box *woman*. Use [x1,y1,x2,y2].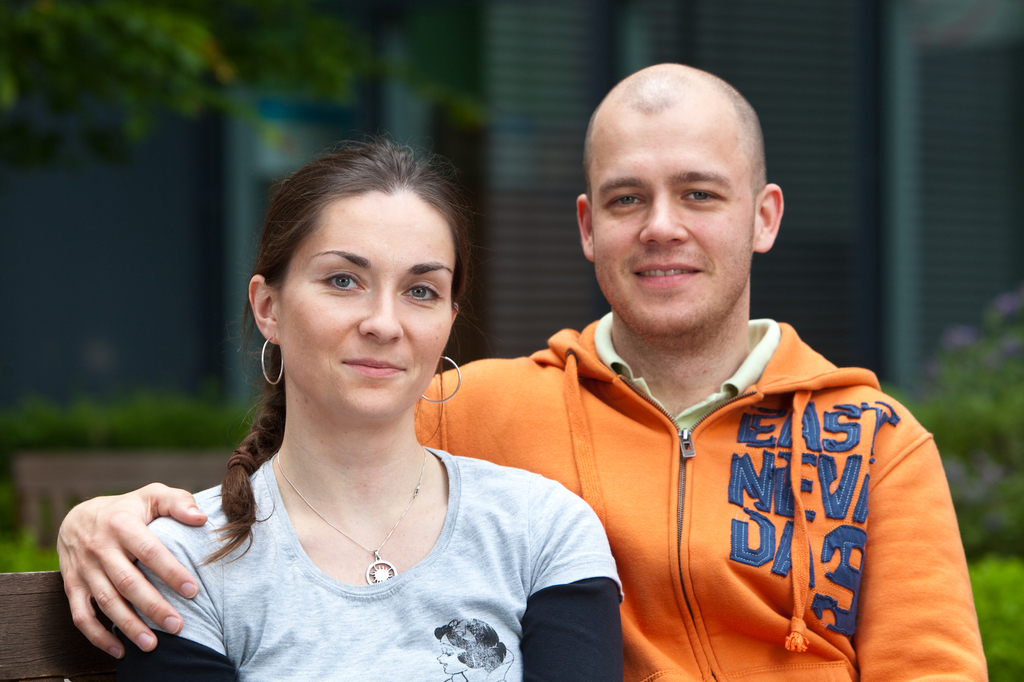
[67,138,623,681].
